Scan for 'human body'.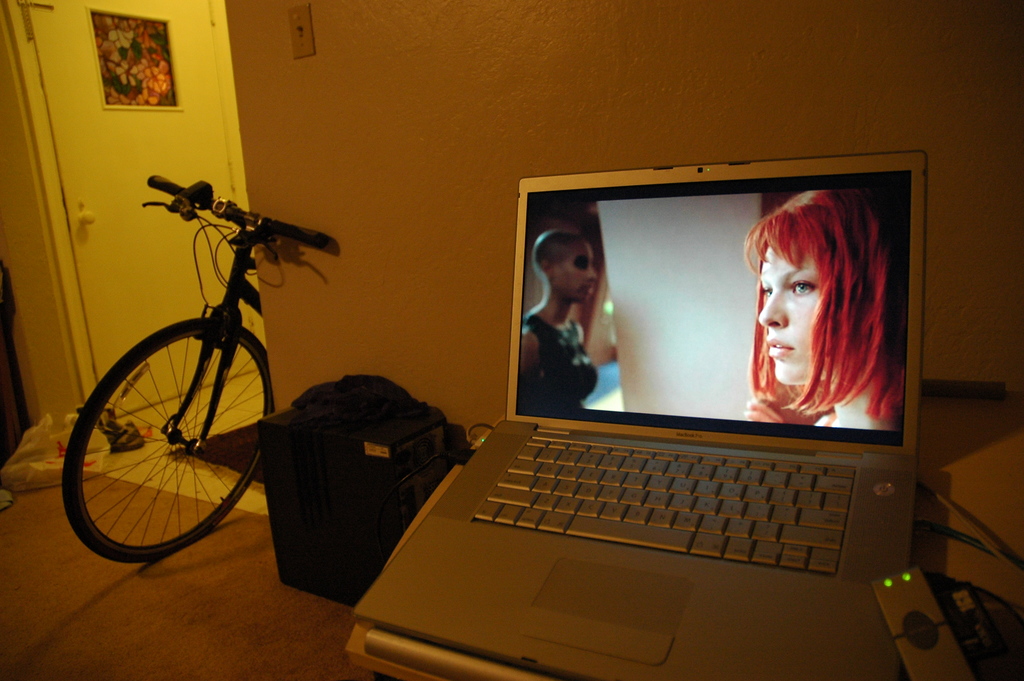
Scan result: <box>518,223,620,424</box>.
